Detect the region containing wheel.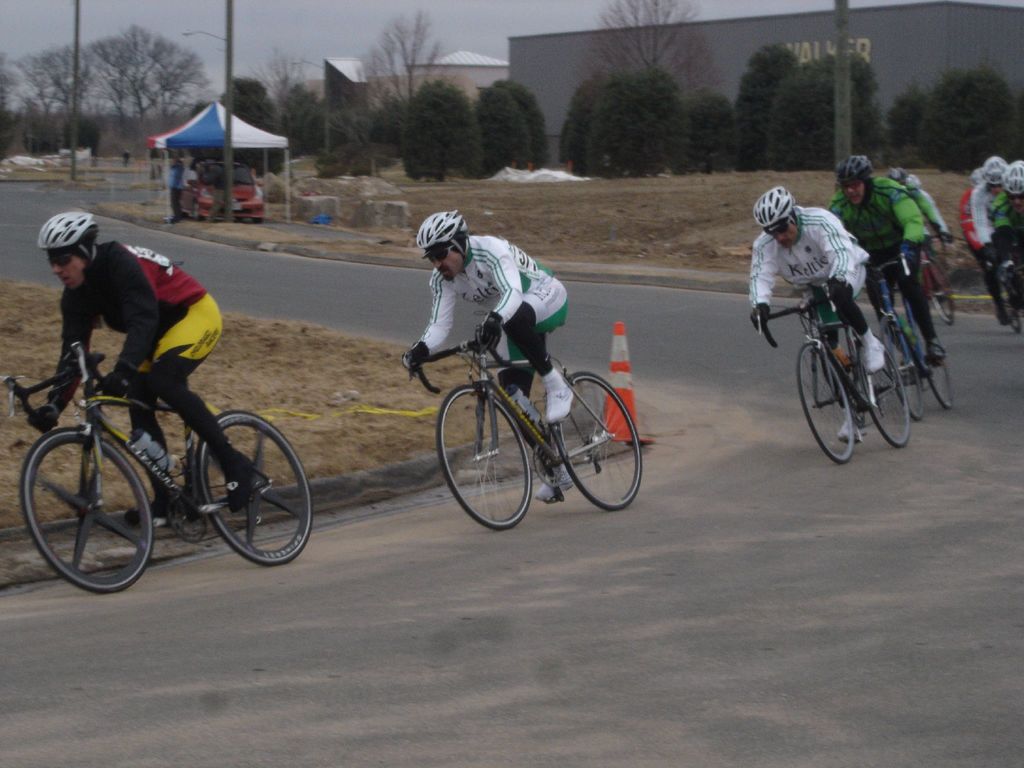
locate(880, 312, 926, 421).
